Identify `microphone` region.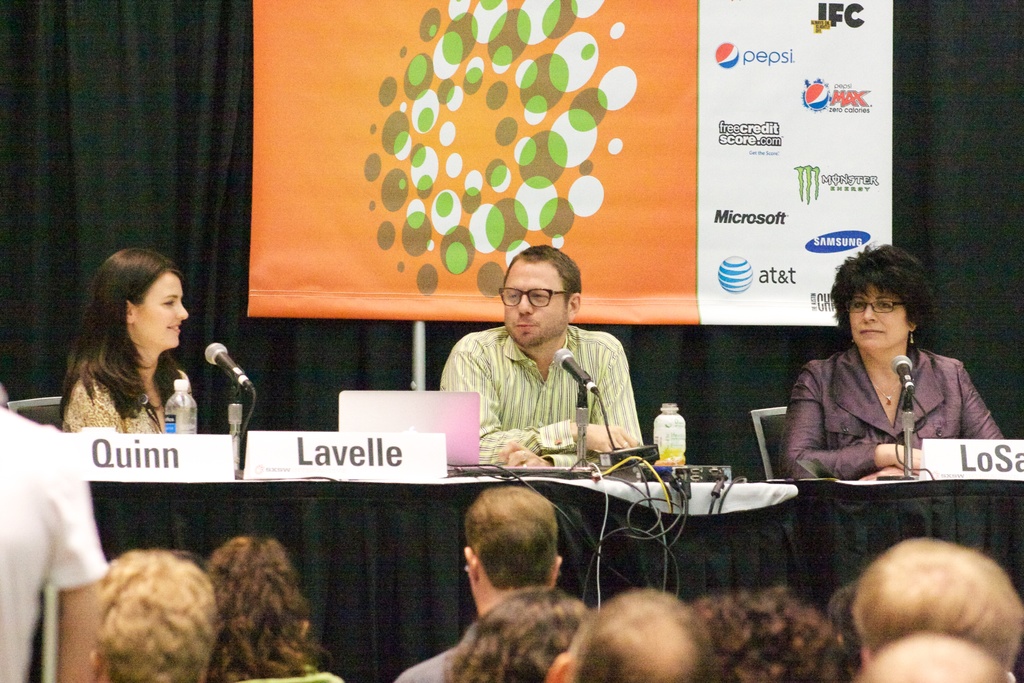
Region: left=553, top=345, right=604, bottom=395.
